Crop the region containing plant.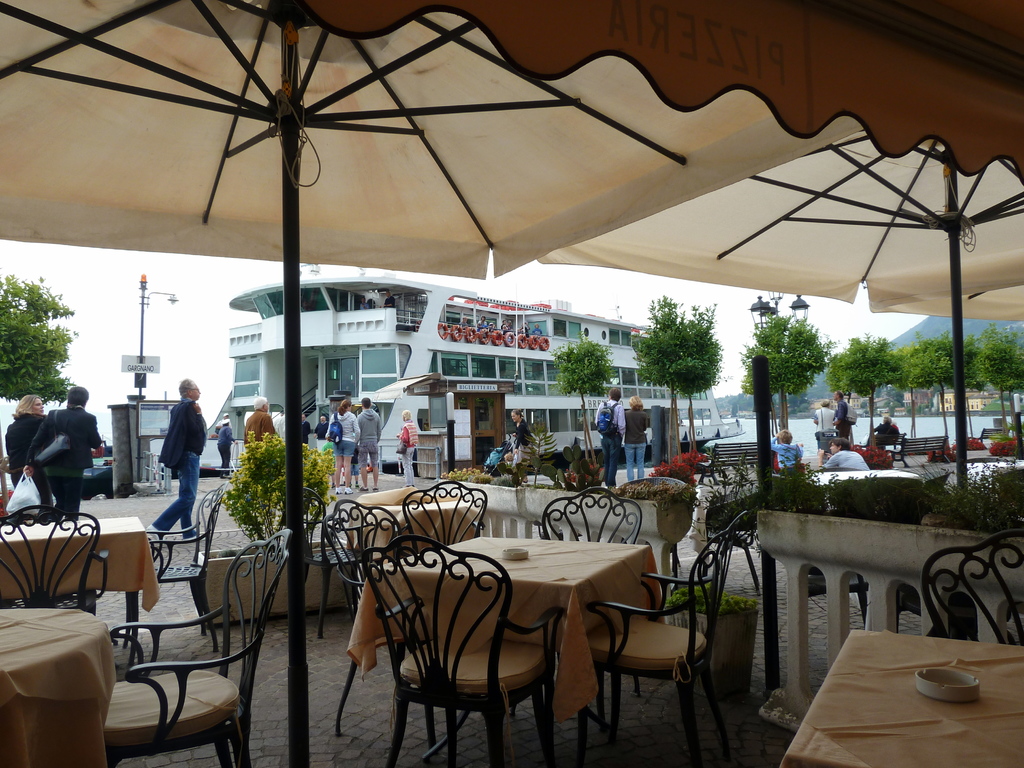
Crop region: 554/435/588/492.
